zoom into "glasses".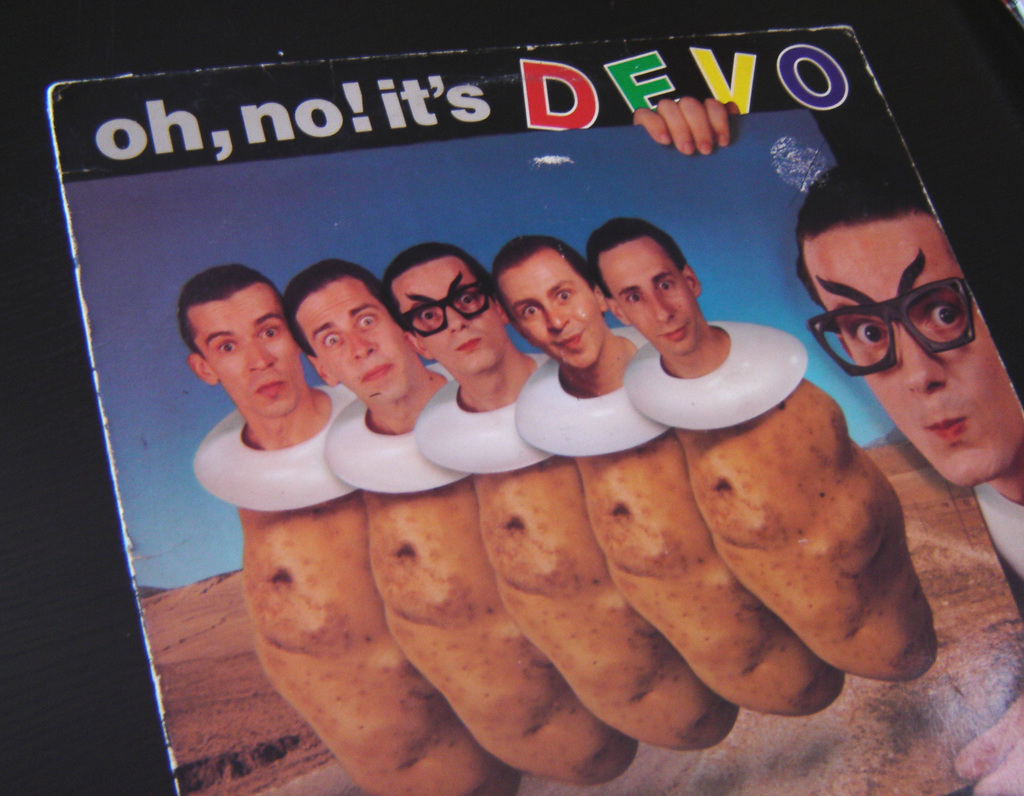
Zoom target: locate(406, 282, 490, 347).
